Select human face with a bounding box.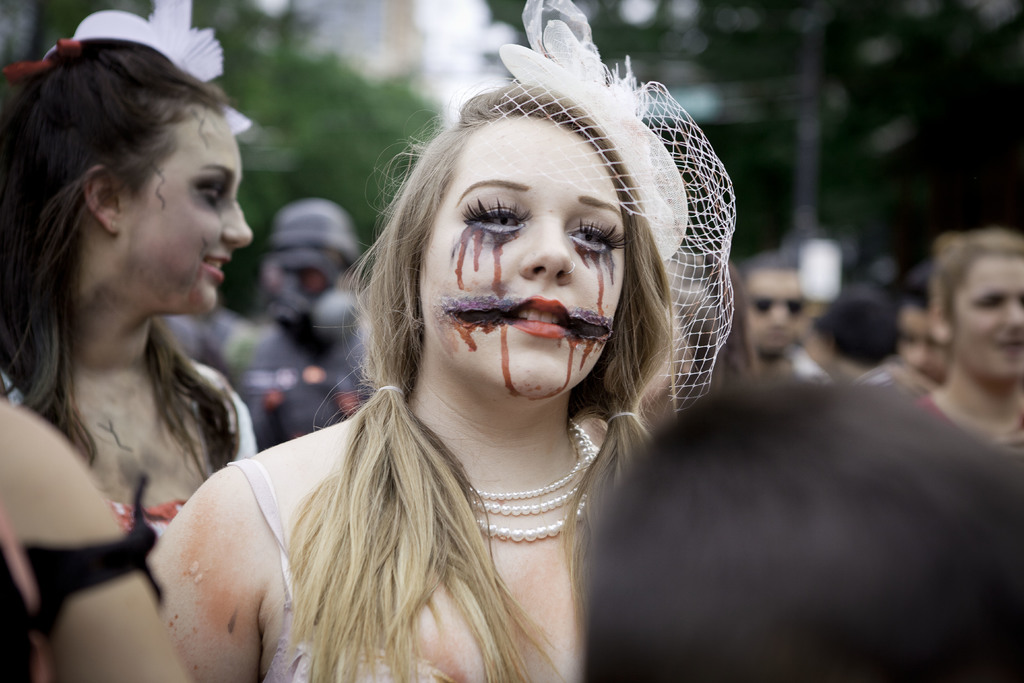
rect(746, 263, 803, 350).
